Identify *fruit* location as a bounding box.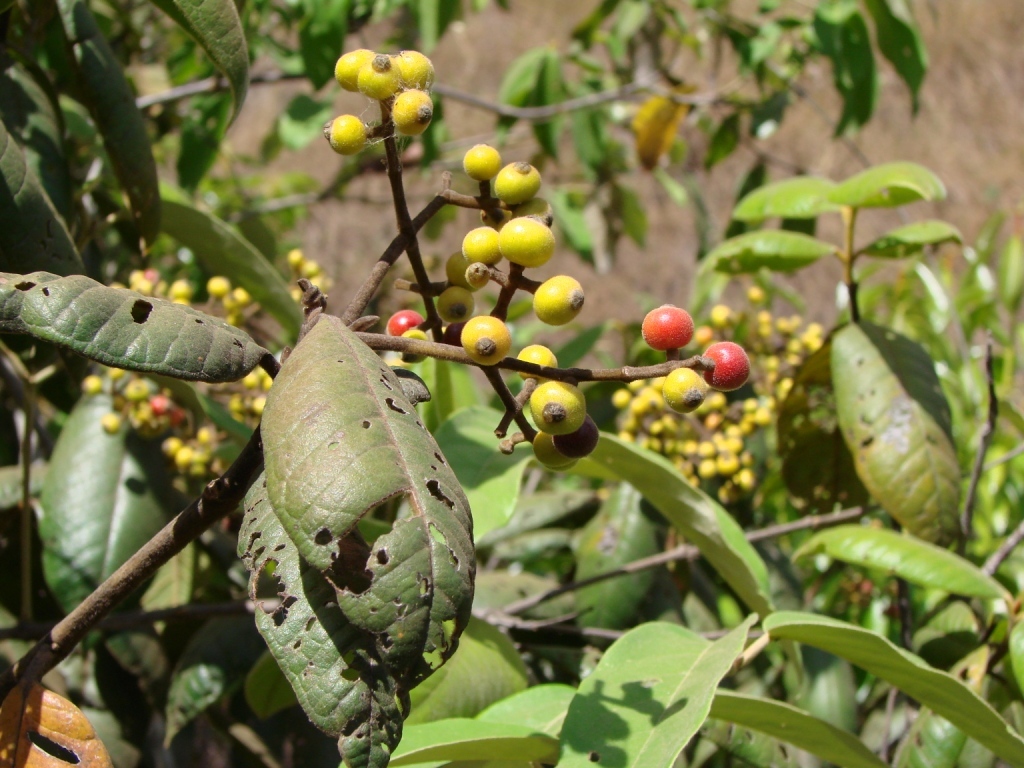
[531,274,586,325].
